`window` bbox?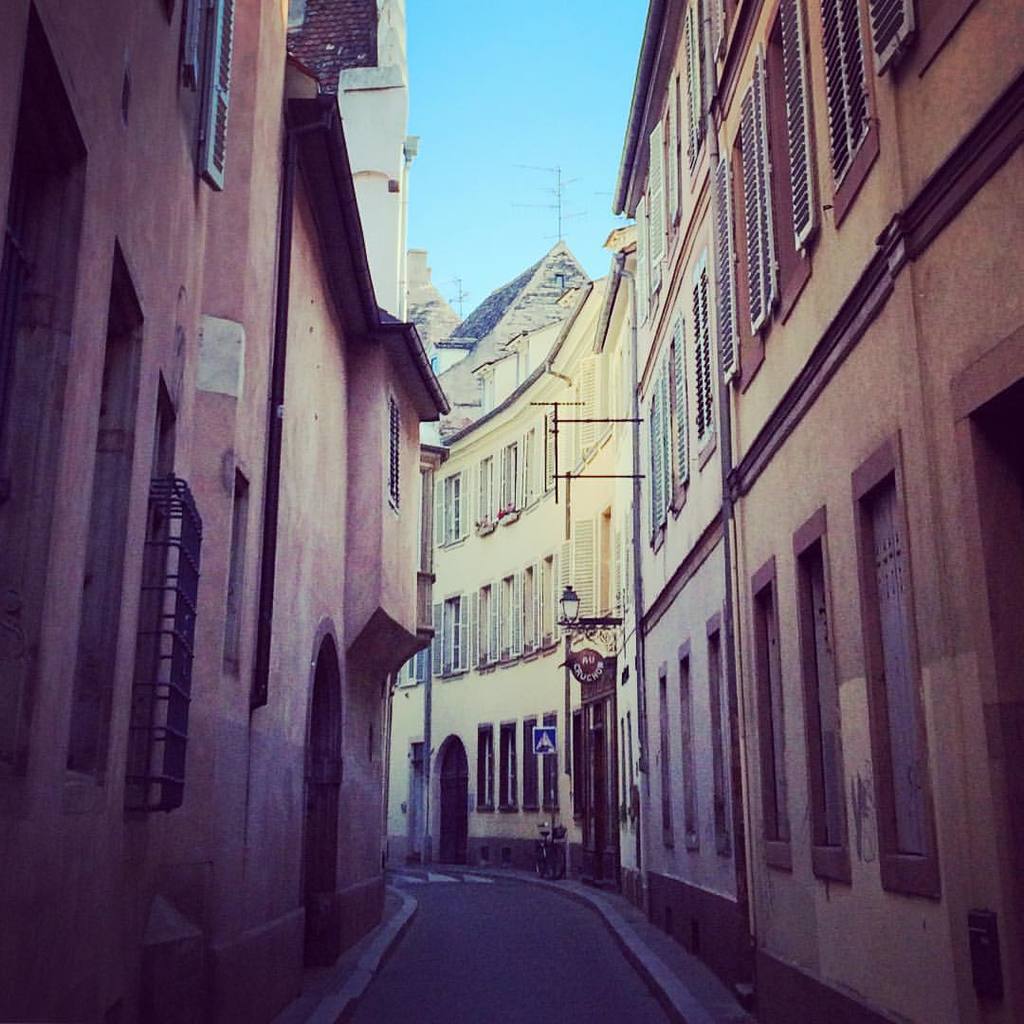
{"x1": 501, "y1": 720, "x2": 517, "y2": 814}
